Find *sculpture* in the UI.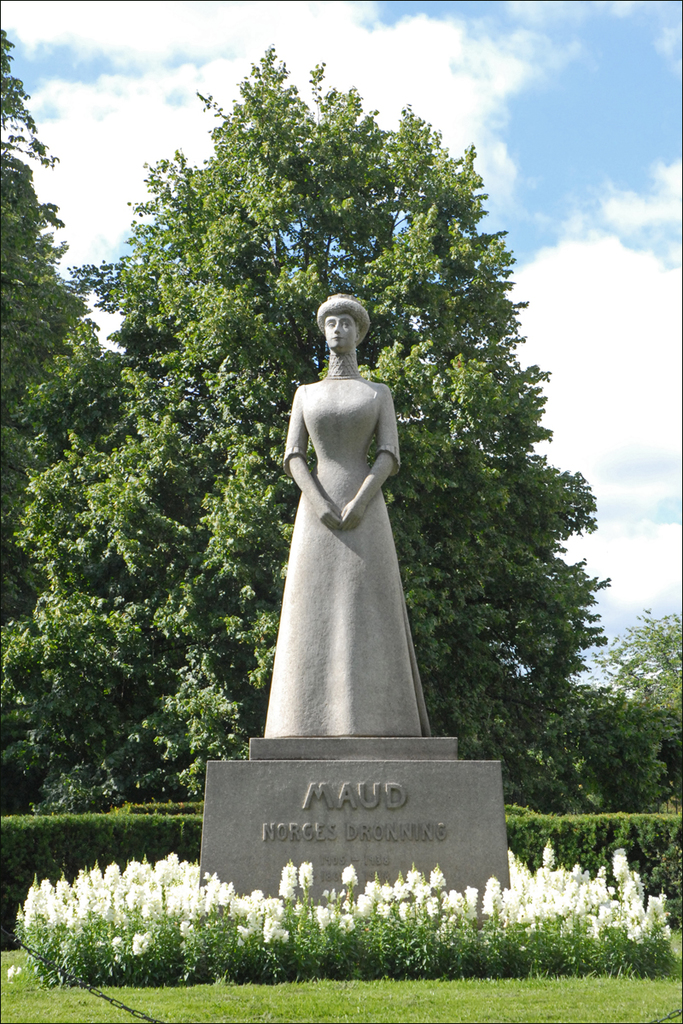
UI element at bbox=[254, 262, 448, 788].
